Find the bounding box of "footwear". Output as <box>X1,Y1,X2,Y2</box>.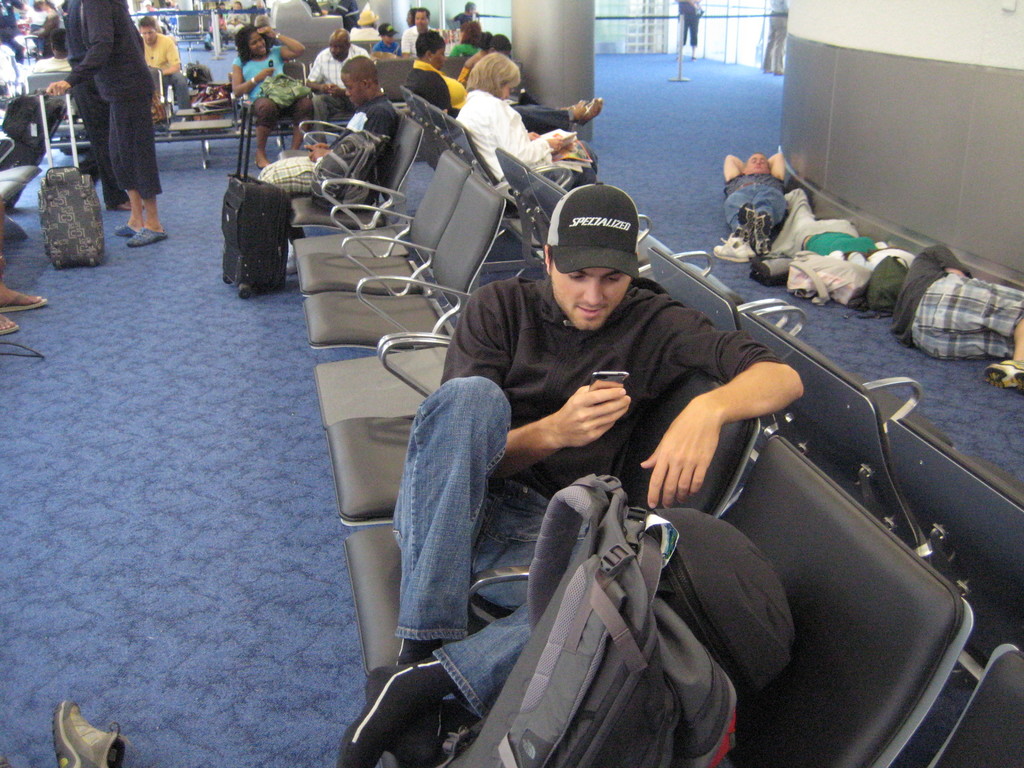
<box>982,360,1023,390</box>.
